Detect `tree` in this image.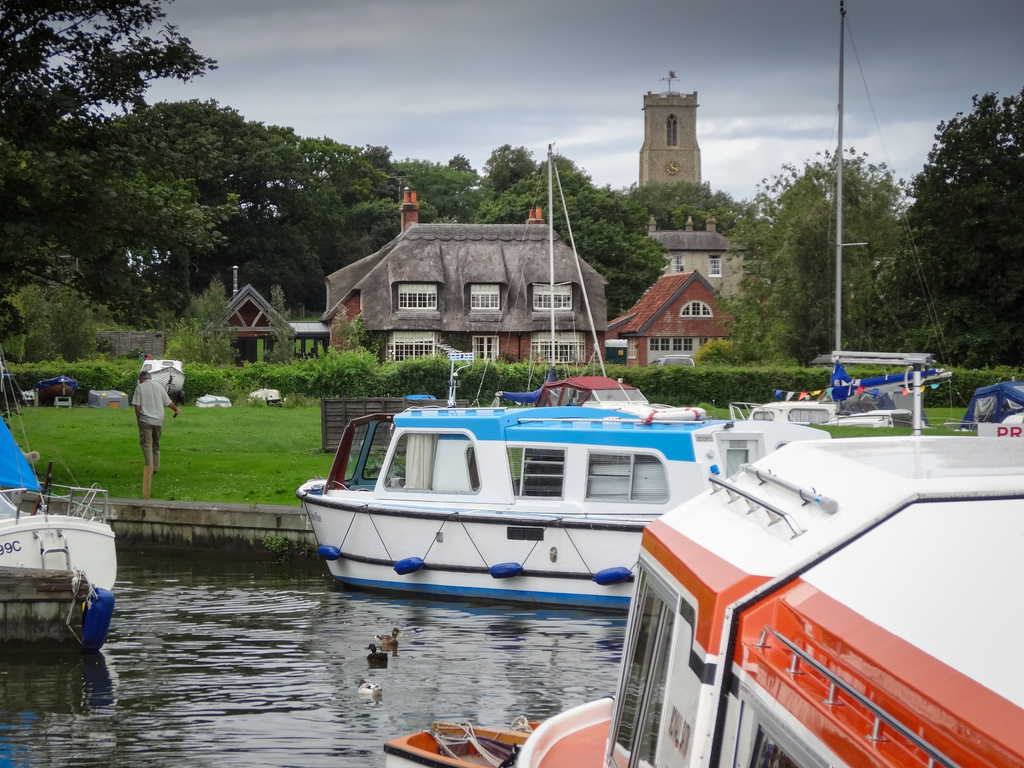
Detection: {"left": 725, "top": 140, "right": 927, "bottom": 379}.
